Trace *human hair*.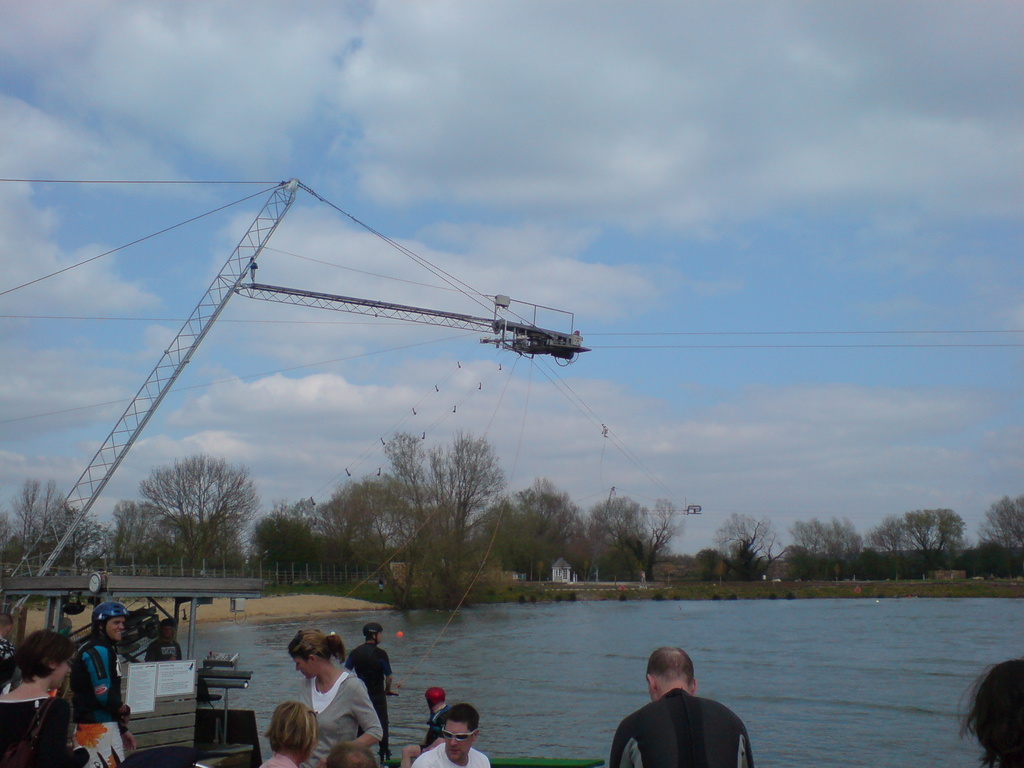
Traced to region(10, 628, 65, 679).
